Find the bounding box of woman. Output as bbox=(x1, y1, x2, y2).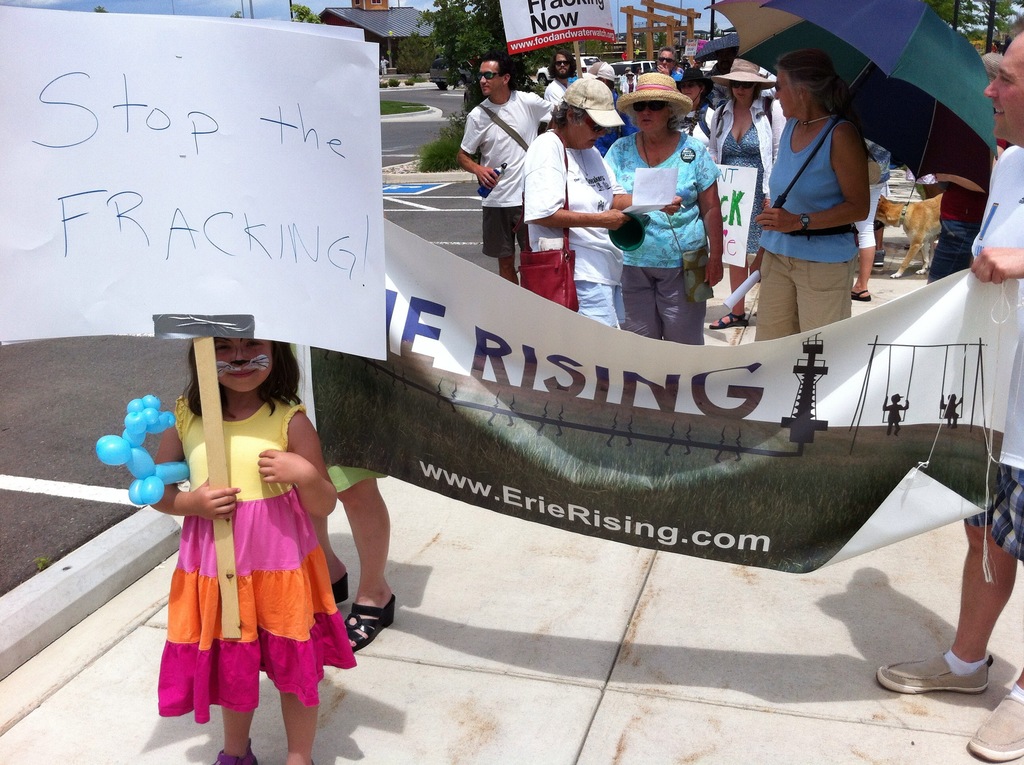
bbox=(523, 72, 637, 326).
